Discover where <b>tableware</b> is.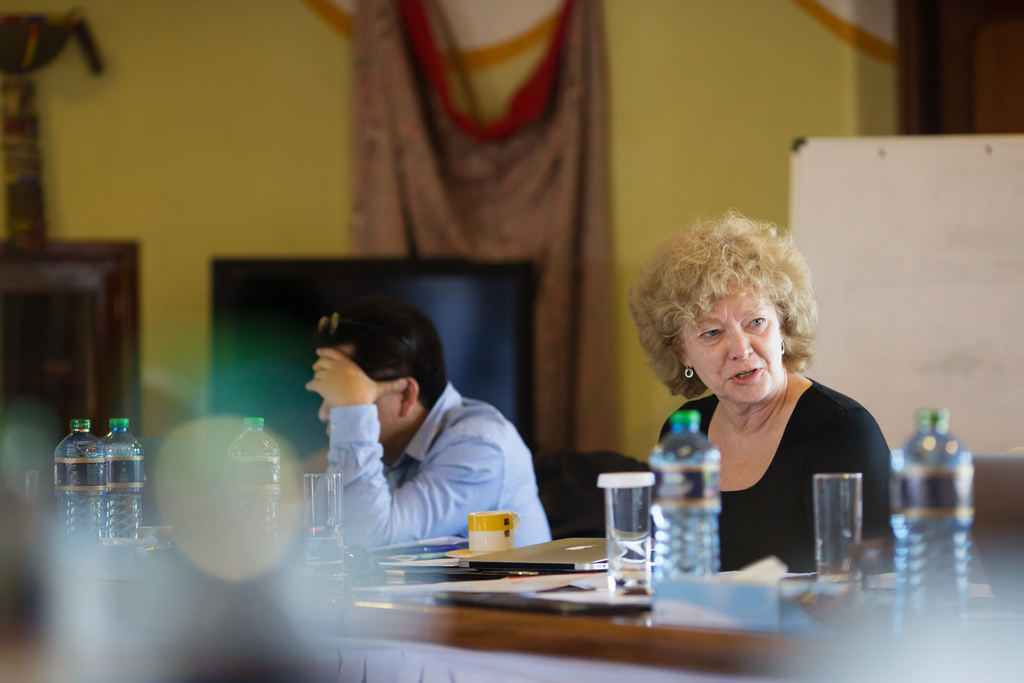
Discovered at 134/525/173/554.
